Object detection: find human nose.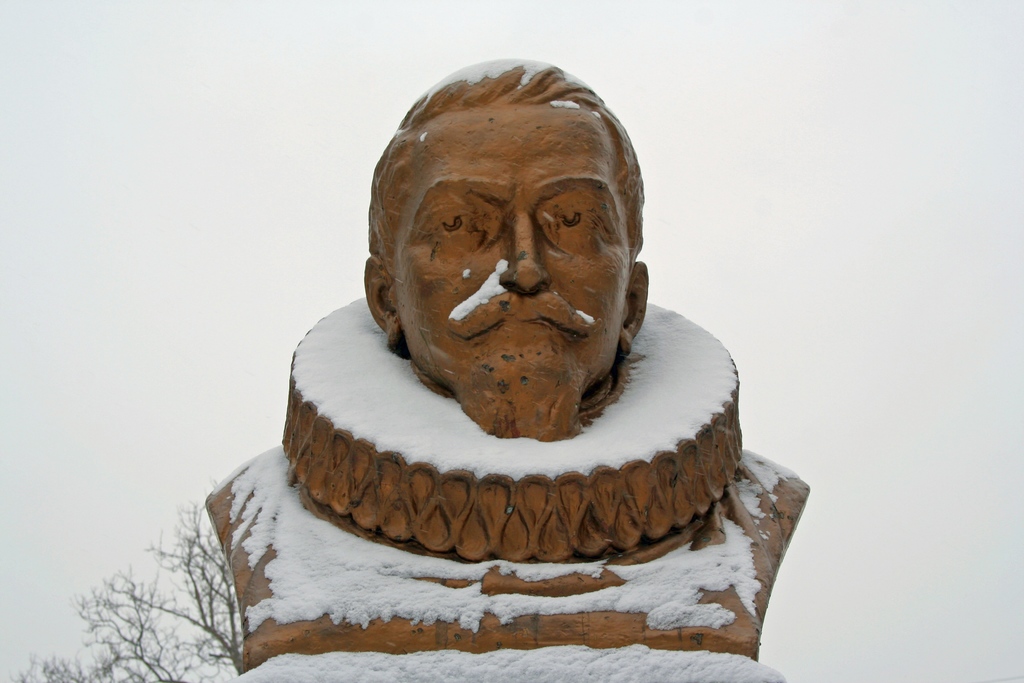
[497,212,551,296].
